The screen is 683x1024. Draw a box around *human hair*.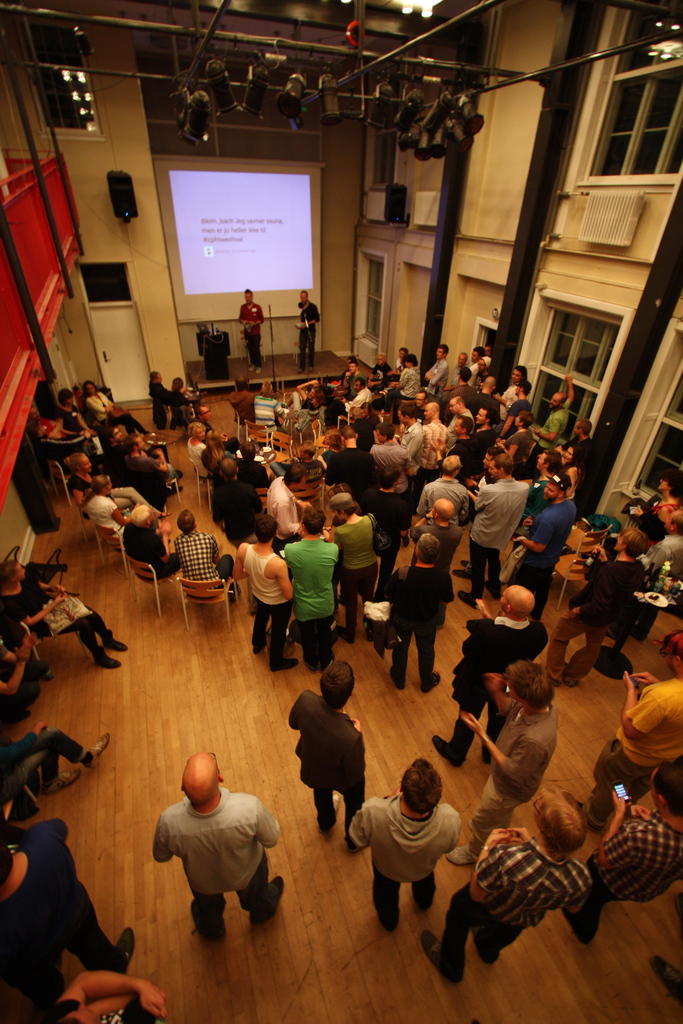
514:365:528:379.
